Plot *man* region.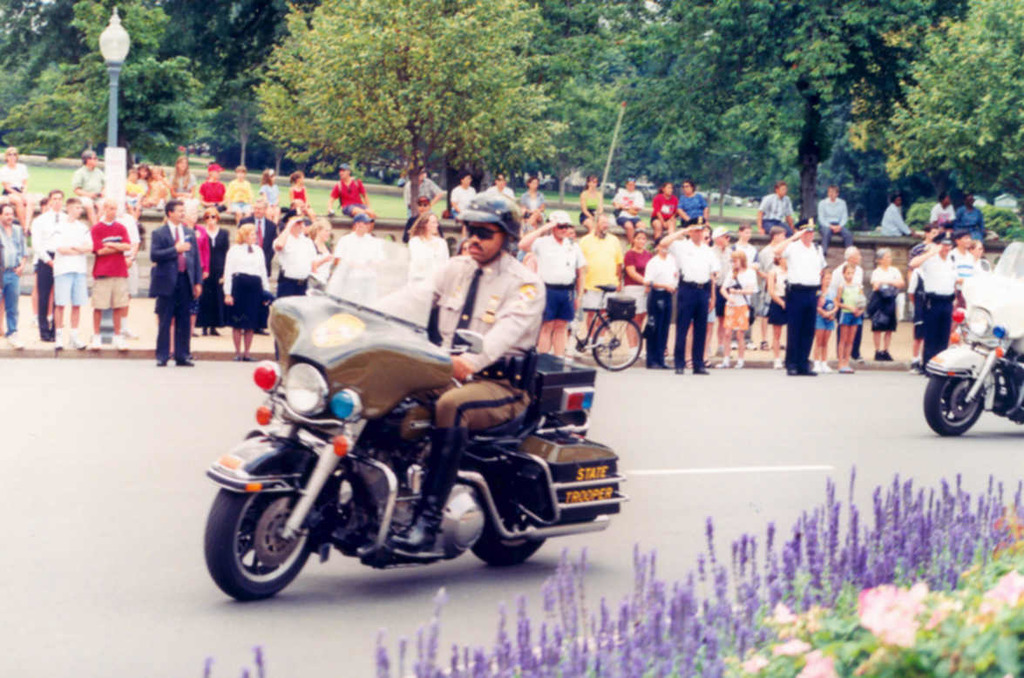
Plotted at locate(332, 211, 380, 302).
